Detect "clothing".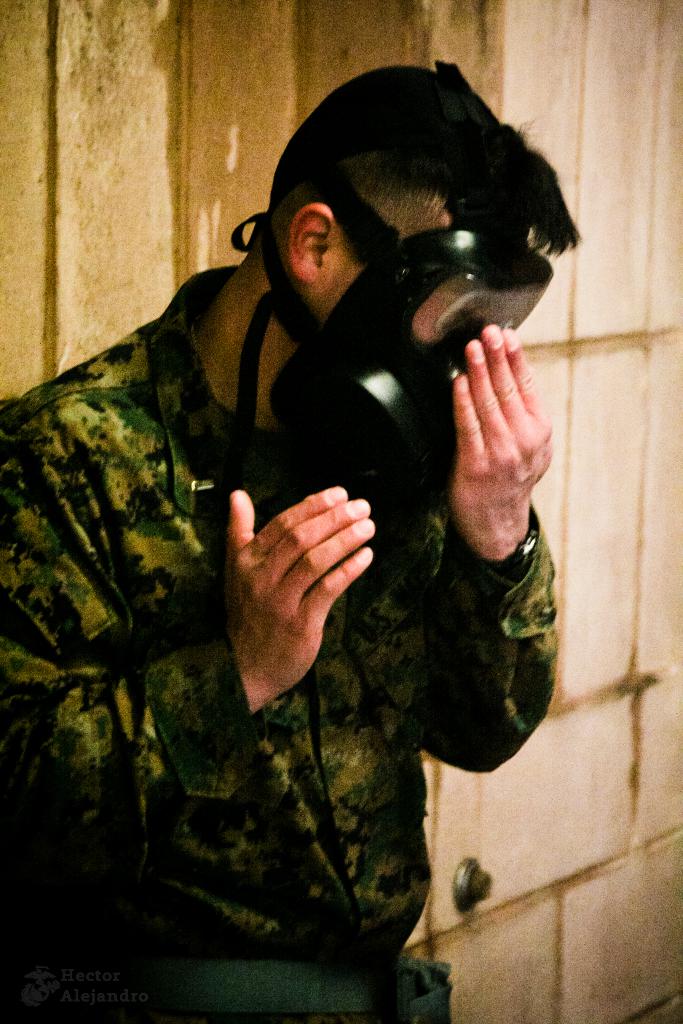
Detected at <box>0,244,609,1023</box>.
